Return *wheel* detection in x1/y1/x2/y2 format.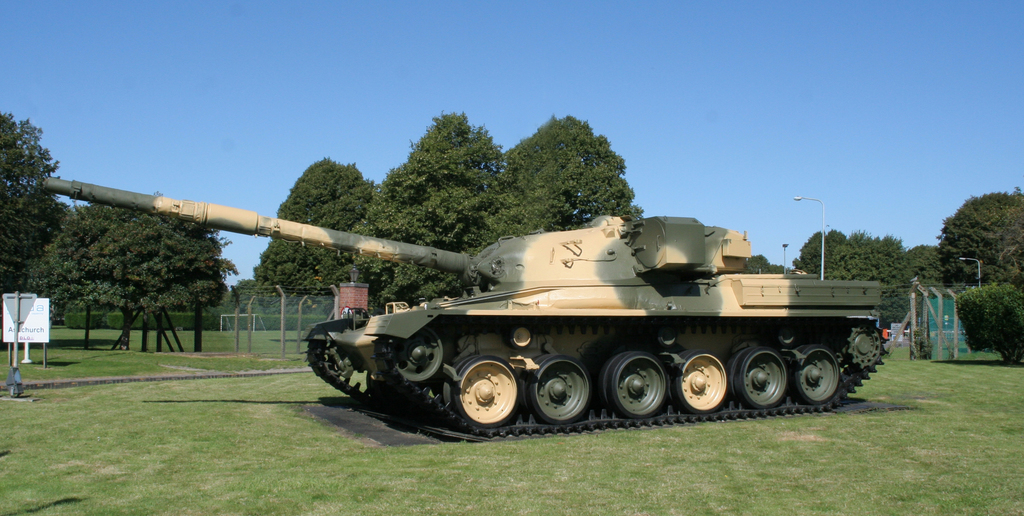
799/351/845/399.
